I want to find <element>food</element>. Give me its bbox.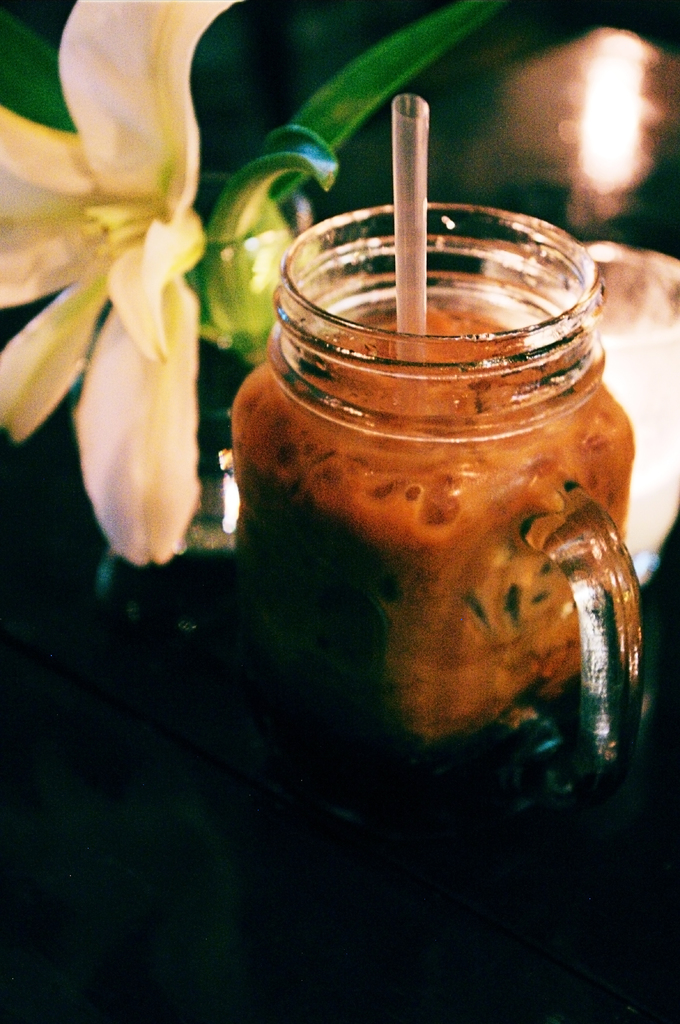
<region>273, 200, 652, 821</region>.
